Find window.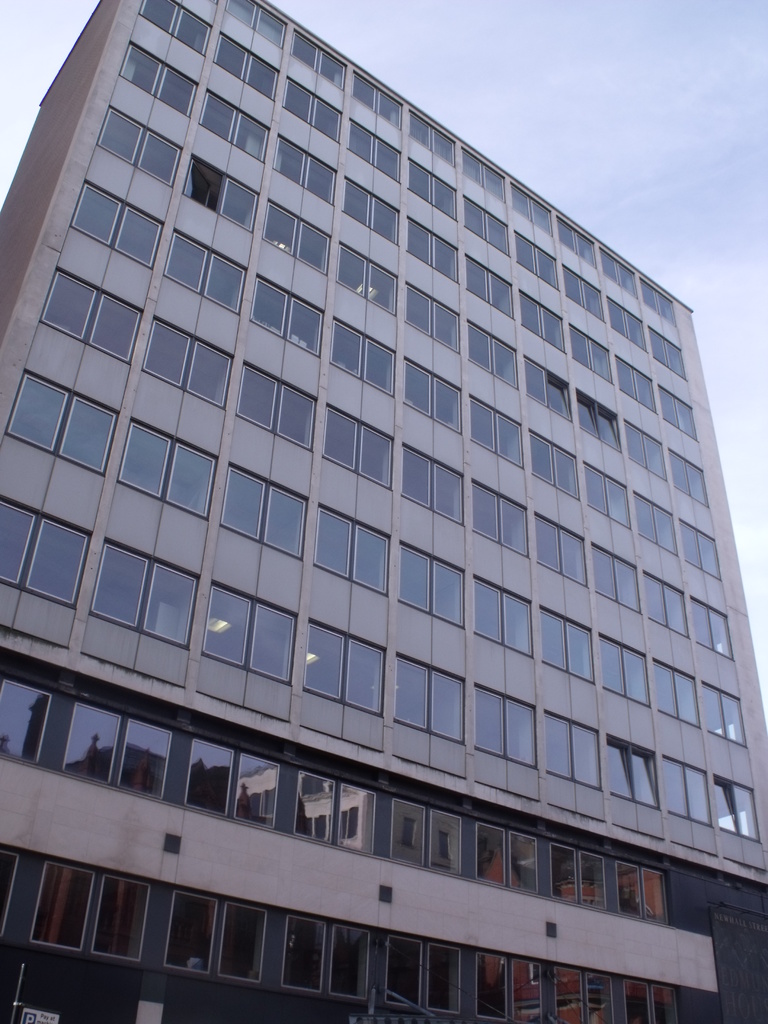
select_region(248, 276, 321, 355).
